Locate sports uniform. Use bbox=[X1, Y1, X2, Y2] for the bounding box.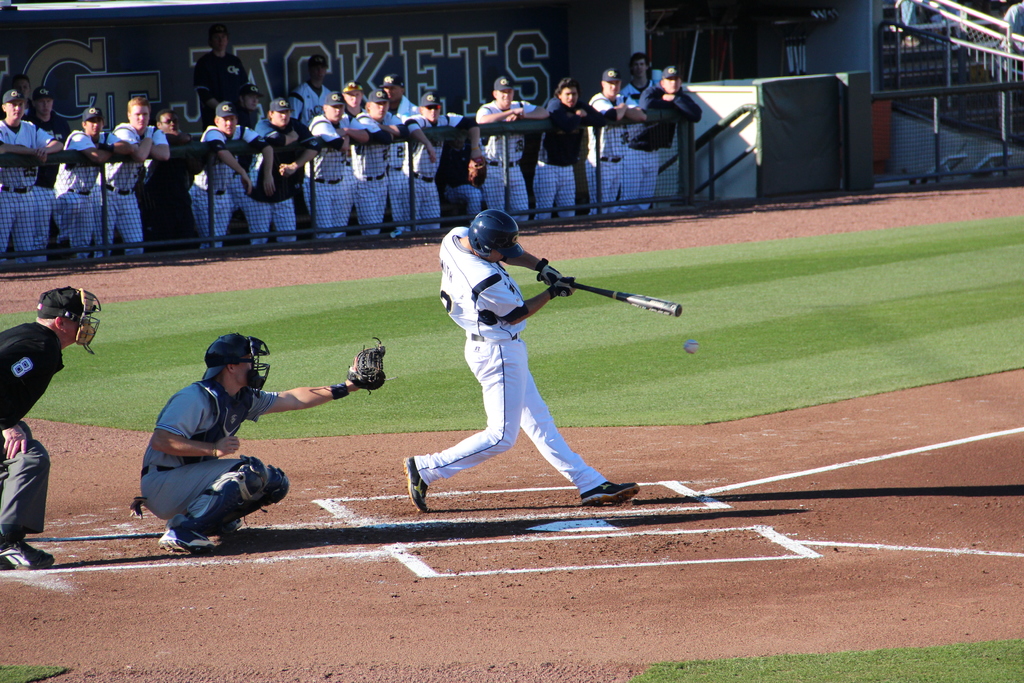
bbox=[86, 120, 165, 273].
